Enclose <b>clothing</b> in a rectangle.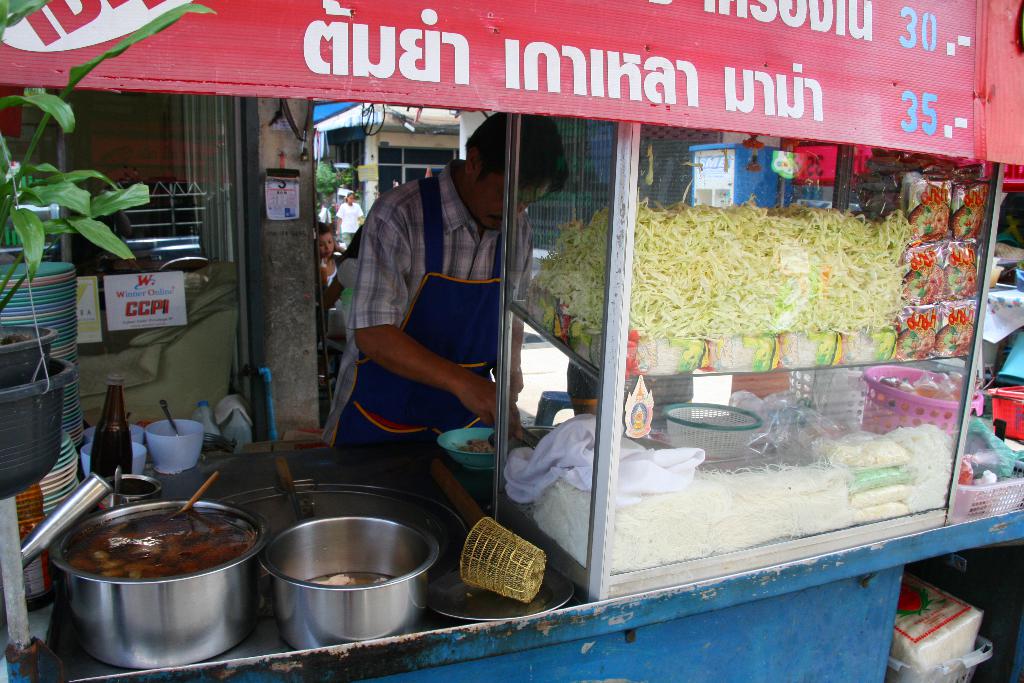
rect(328, 137, 531, 470).
